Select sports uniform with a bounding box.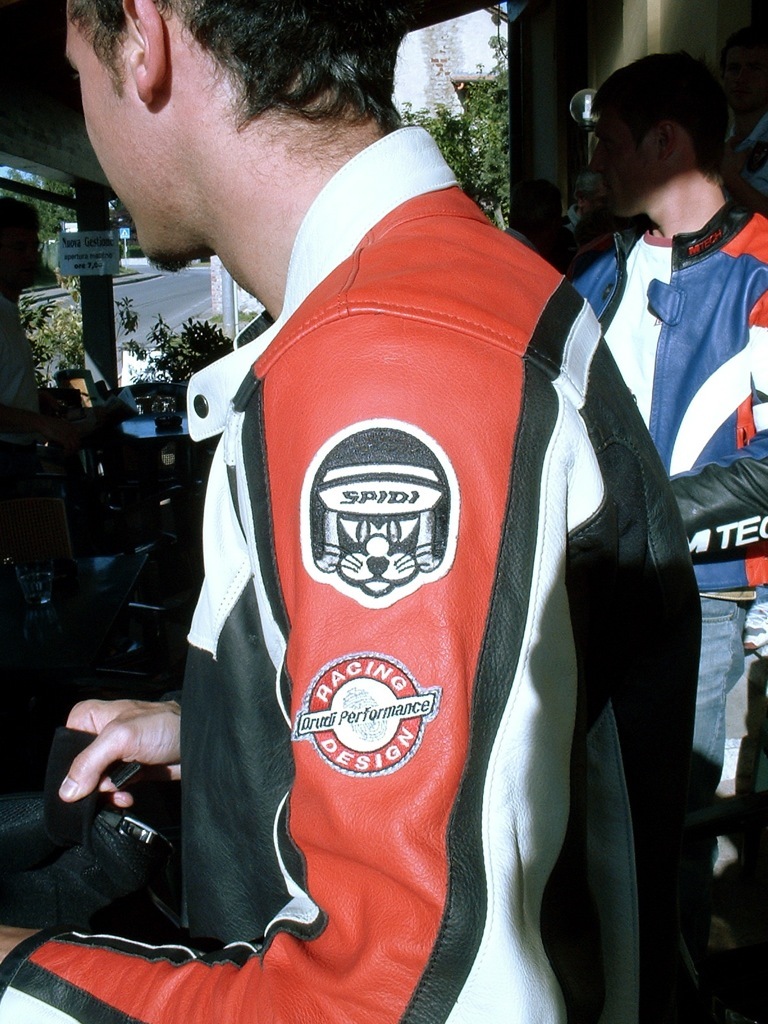
[x1=0, y1=121, x2=702, y2=1023].
